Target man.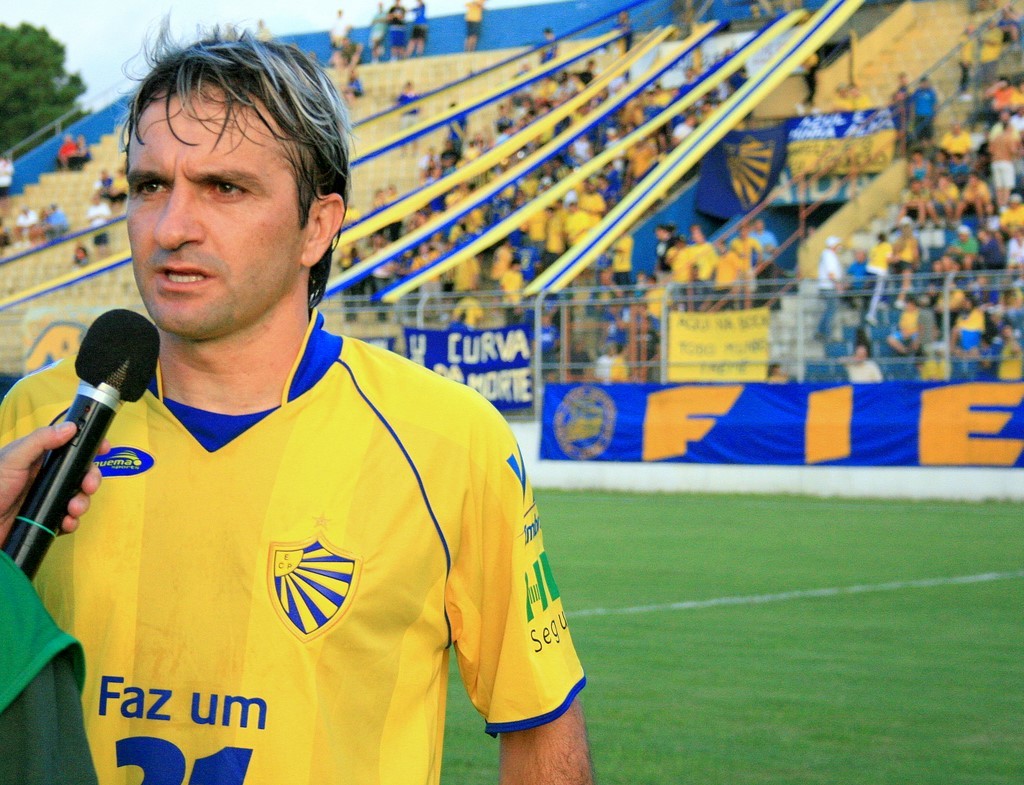
Target region: bbox=(0, 425, 111, 784).
